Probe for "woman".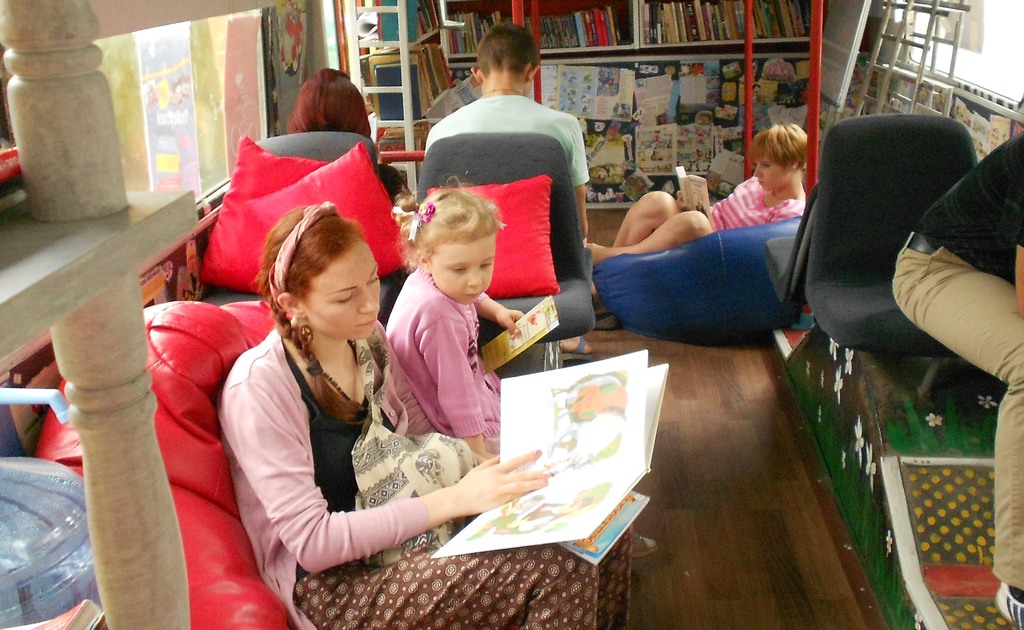
Probe result: l=582, t=123, r=811, b=293.
